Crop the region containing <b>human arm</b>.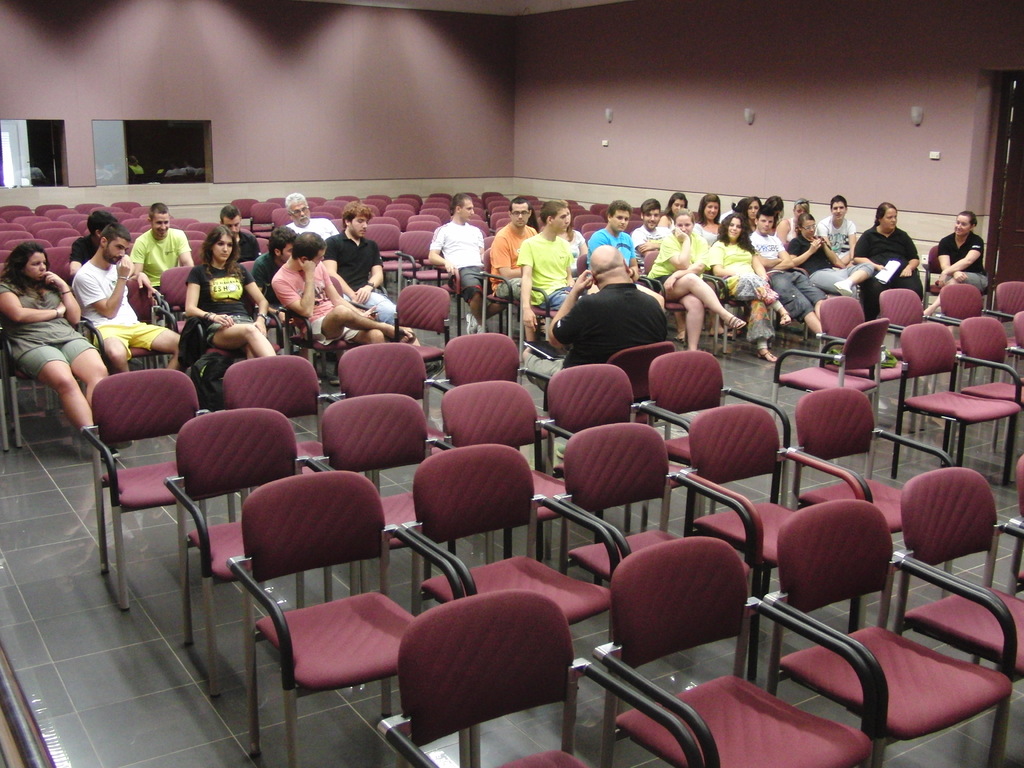
Crop region: crop(489, 236, 524, 279).
